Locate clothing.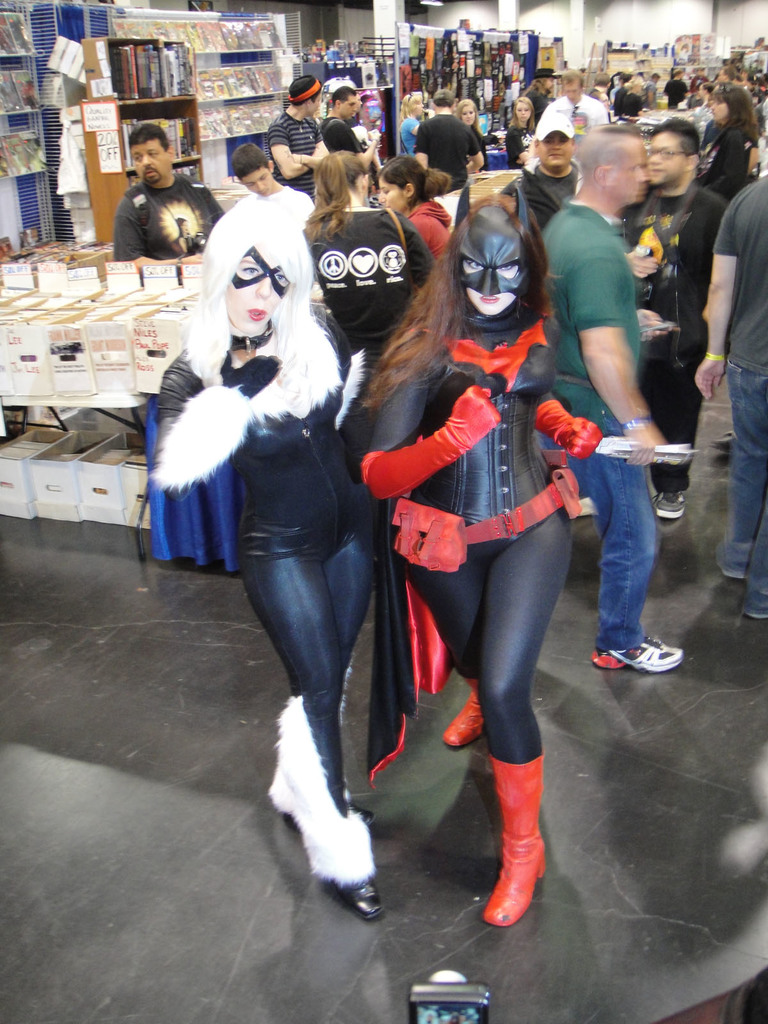
Bounding box: <box>751,49,765,52</box>.
